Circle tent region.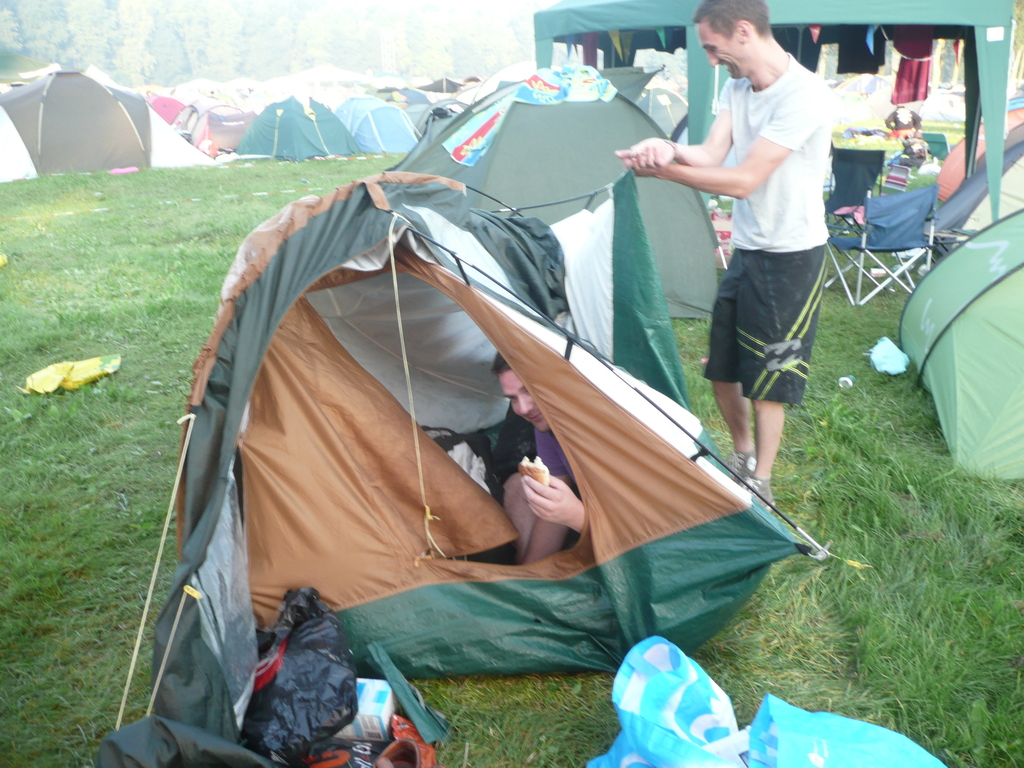
Region: [left=0, top=60, right=217, bottom=180].
